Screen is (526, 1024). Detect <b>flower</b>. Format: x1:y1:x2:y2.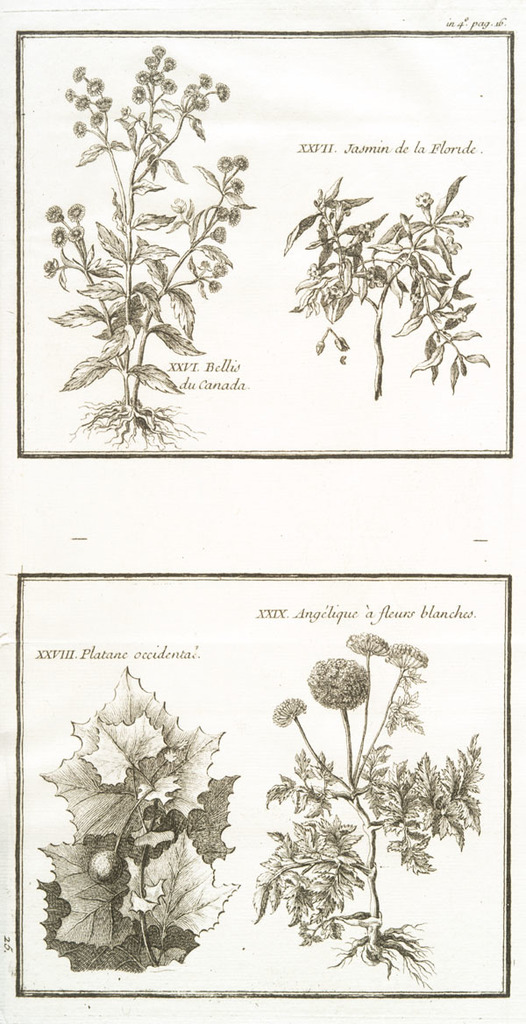
214:81:230:103.
